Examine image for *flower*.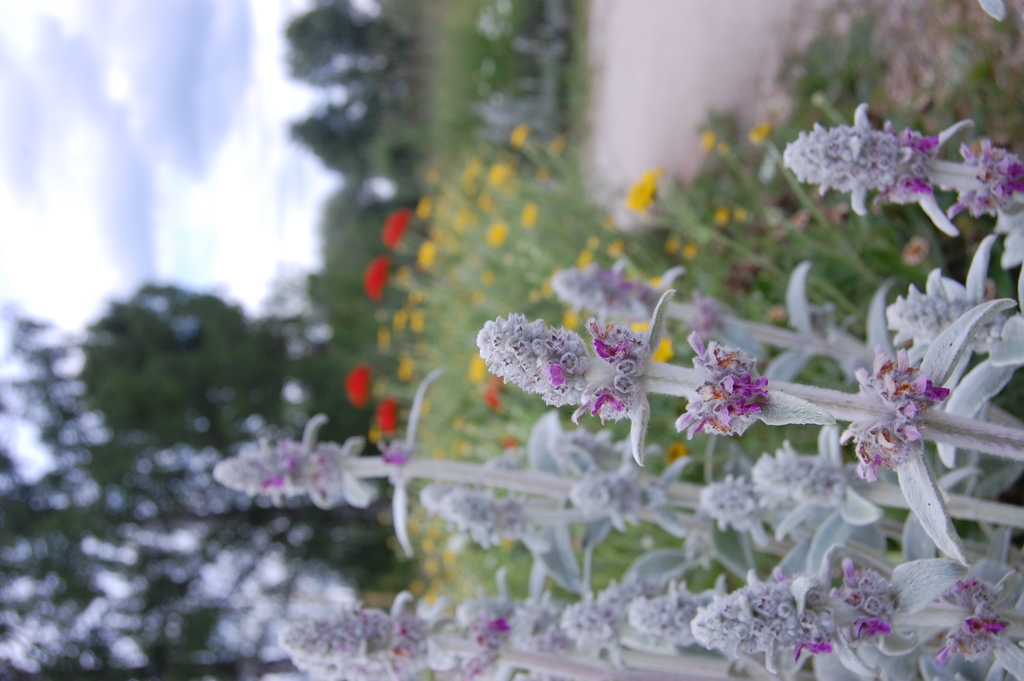
Examination result: detection(609, 238, 626, 256).
